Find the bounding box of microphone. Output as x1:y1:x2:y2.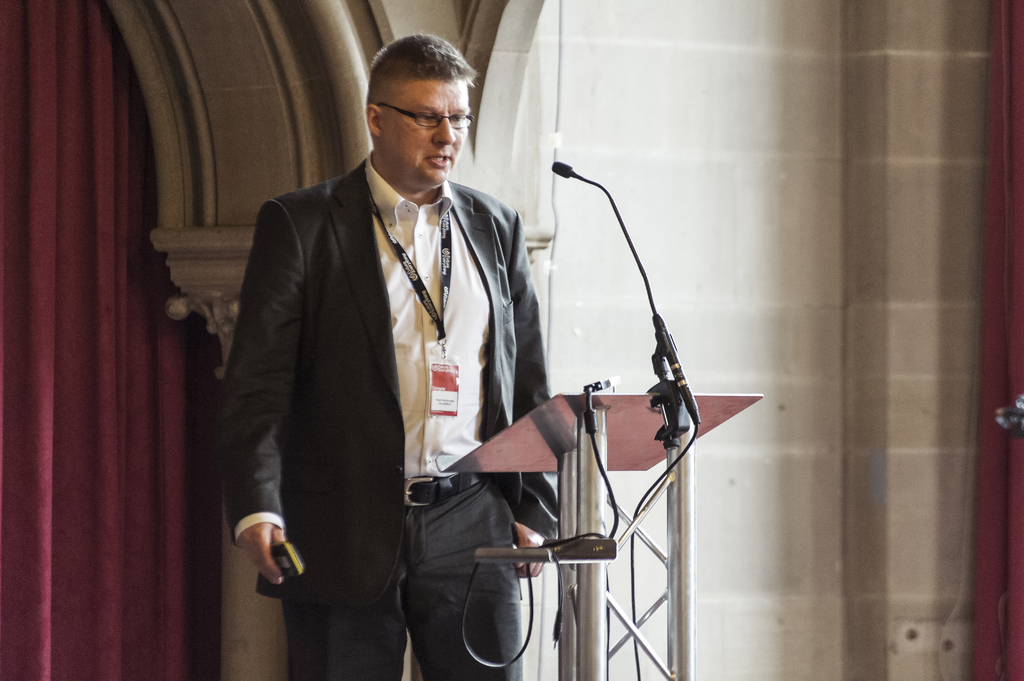
550:158:573:177.
